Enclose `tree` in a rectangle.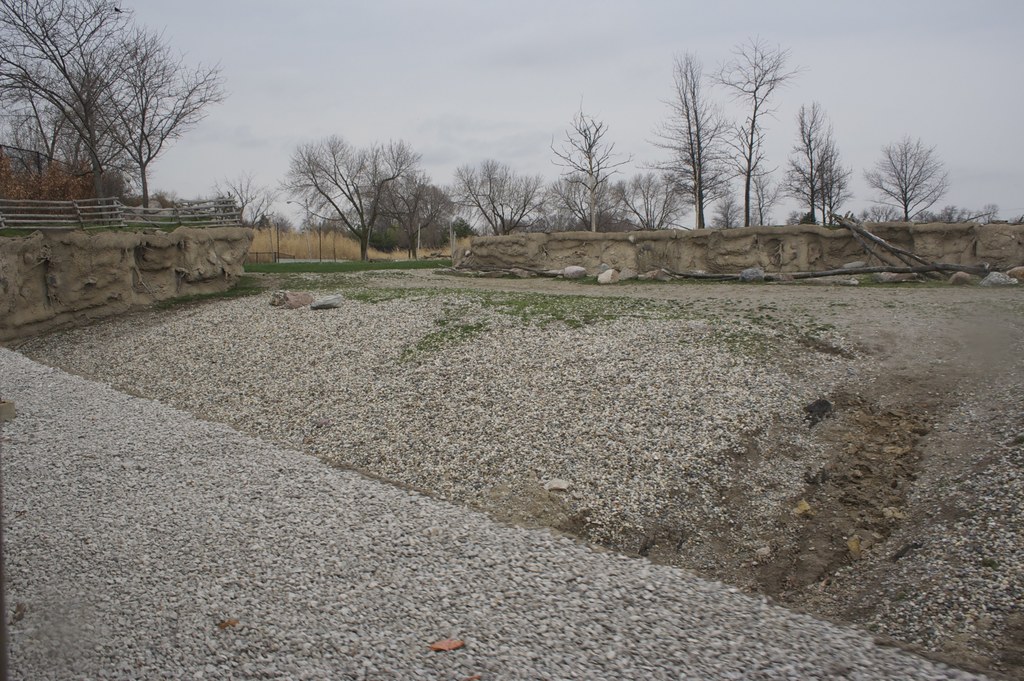
[left=632, top=56, right=742, bottom=227].
